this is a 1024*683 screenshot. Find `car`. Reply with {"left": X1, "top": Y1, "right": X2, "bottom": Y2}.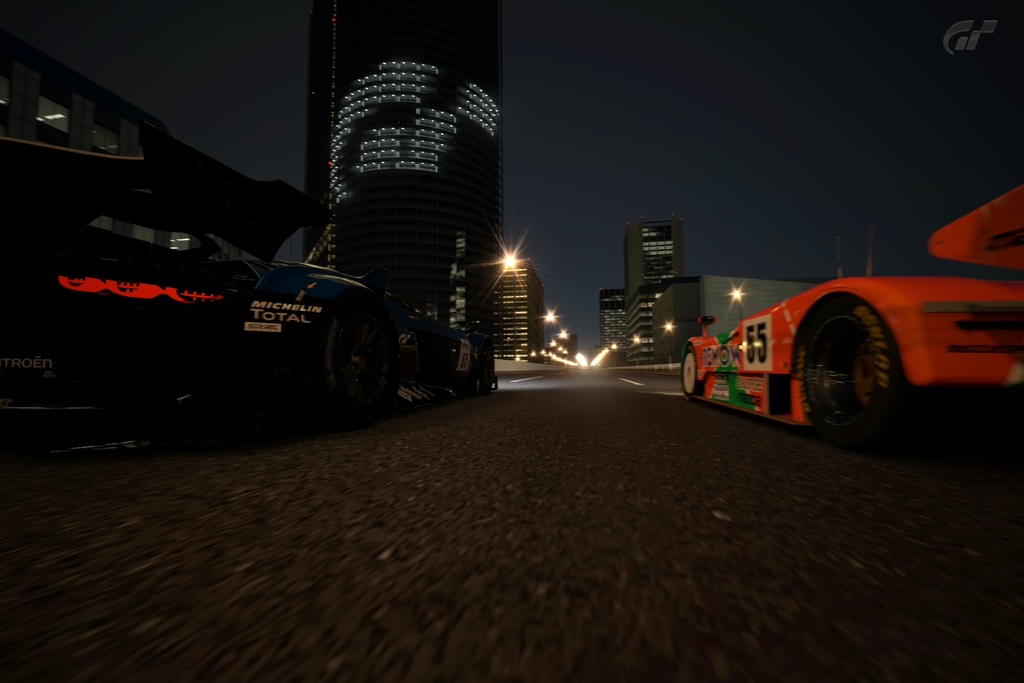
{"left": 676, "top": 182, "right": 1023, "bottom": 443}.
